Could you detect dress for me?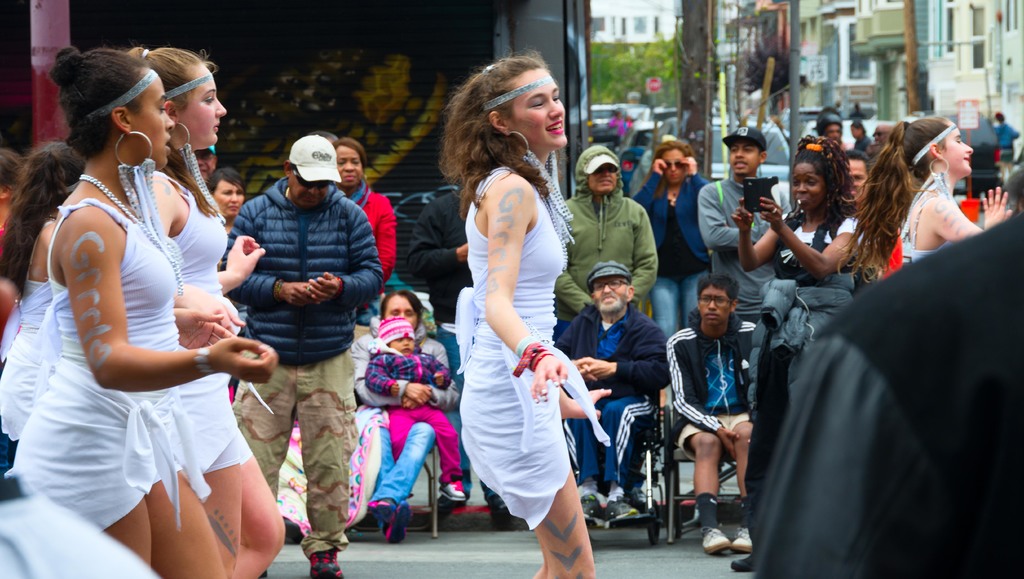
Detection result: <bbox>0, 220, 56, 441</bbox>.
